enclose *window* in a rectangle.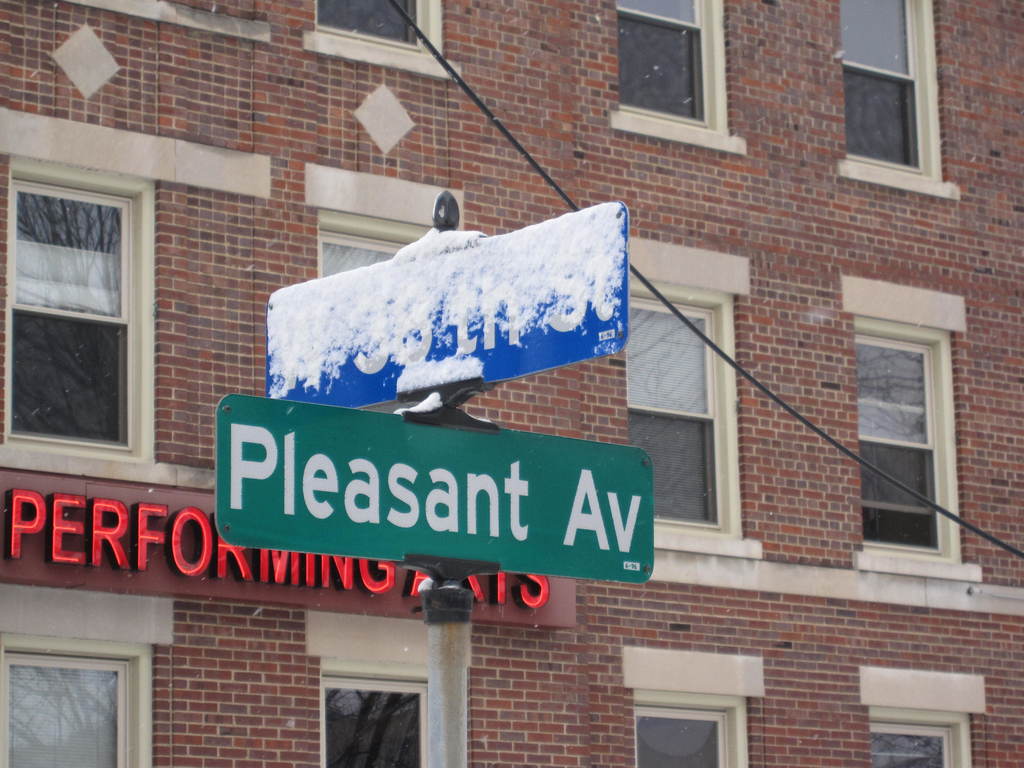
[845, 280, 962, 577].
